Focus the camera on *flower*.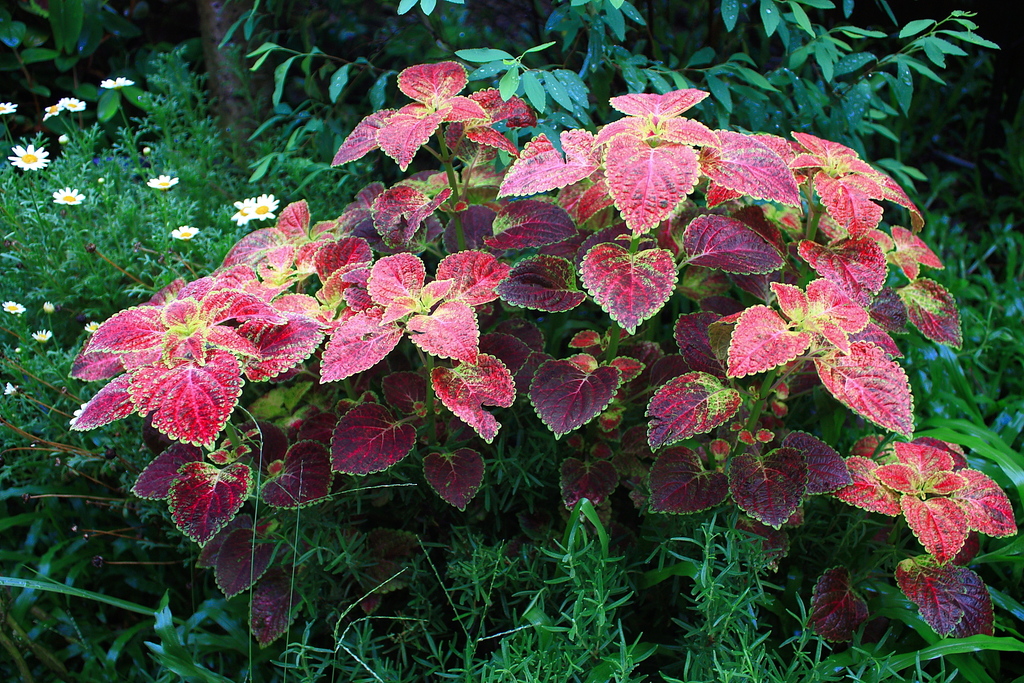
Focus region: box(84, 322, 97, 334).
